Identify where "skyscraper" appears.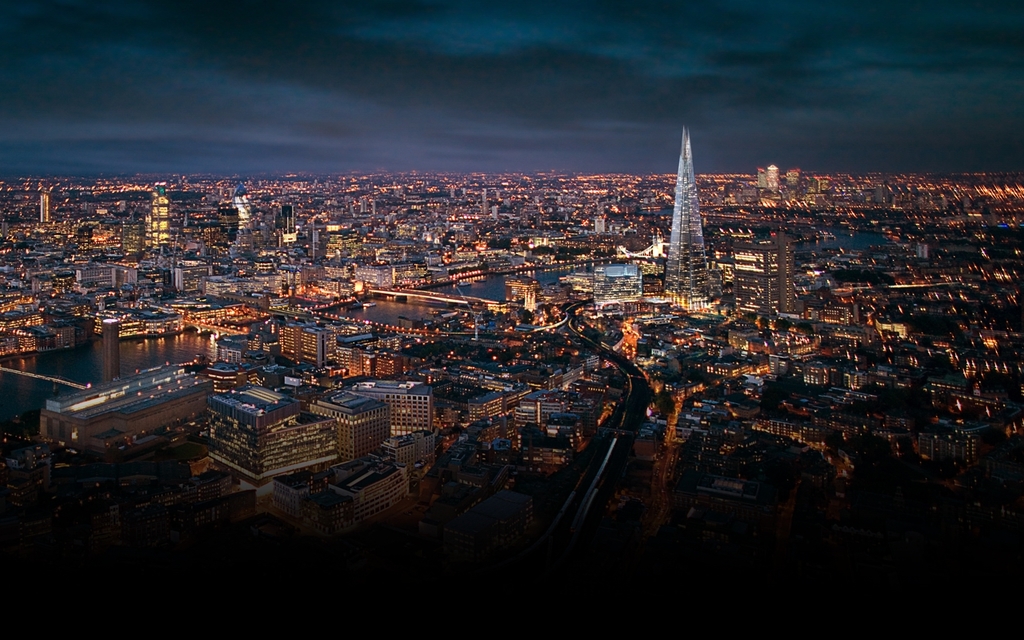
Appears at 102, 320, 119, 387.
